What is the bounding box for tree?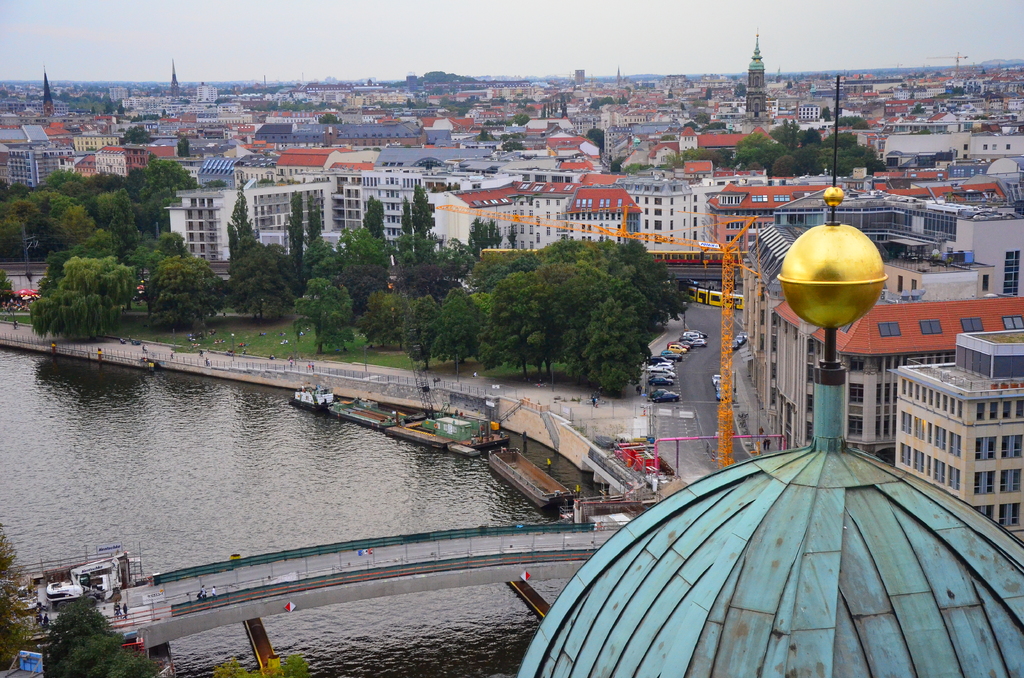
select_region(0, 521, 33, 666).
